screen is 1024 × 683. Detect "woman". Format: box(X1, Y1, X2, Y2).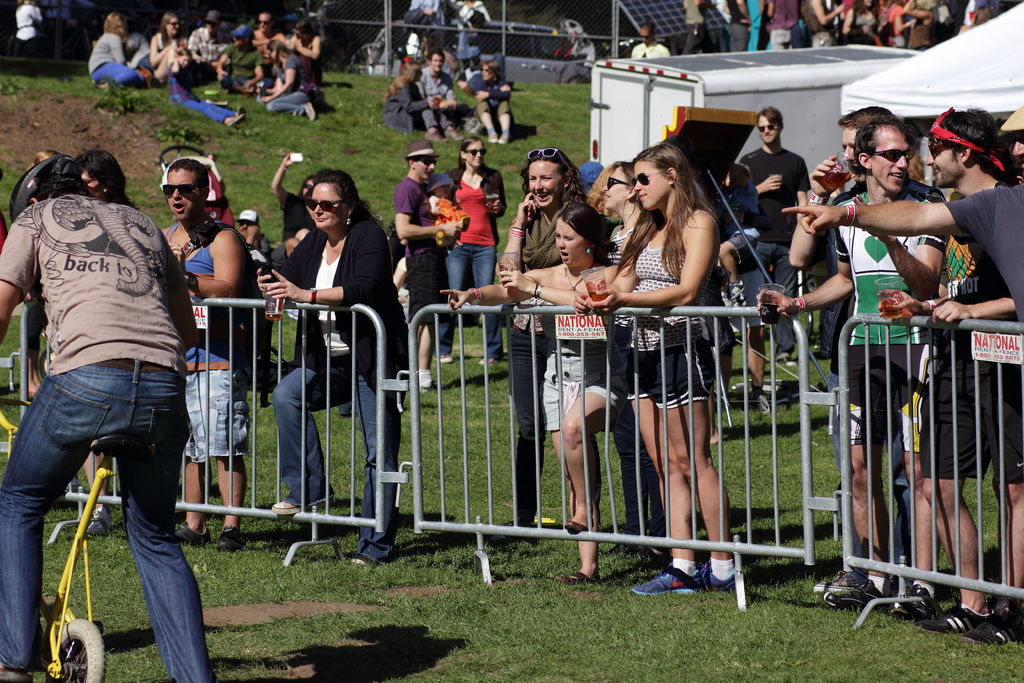
box(443, 133, 506, 360).
